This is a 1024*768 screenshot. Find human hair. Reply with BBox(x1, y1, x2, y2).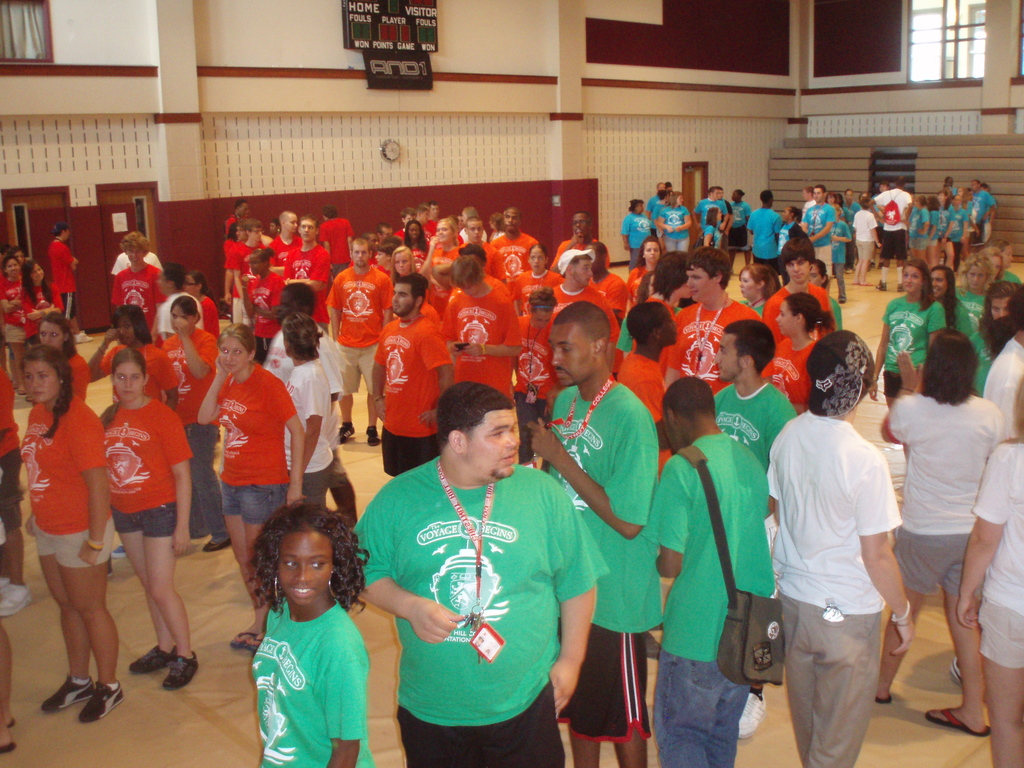
BBox(934, 263, 961, 332).
